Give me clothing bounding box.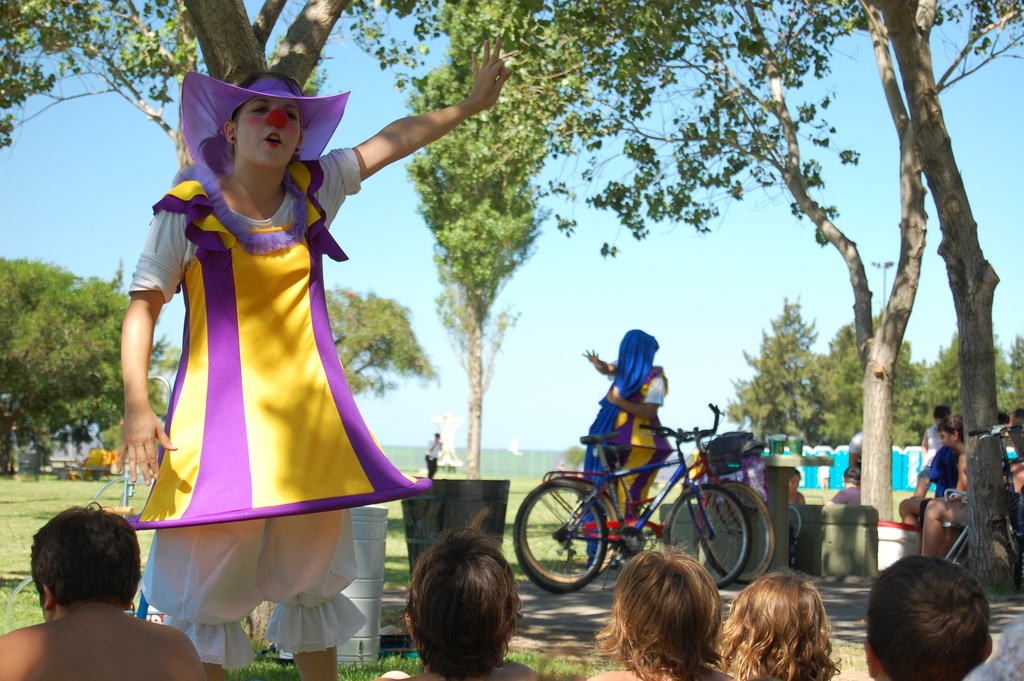
pyautogui.locateOnScreen(142, 122, 417, 624).
